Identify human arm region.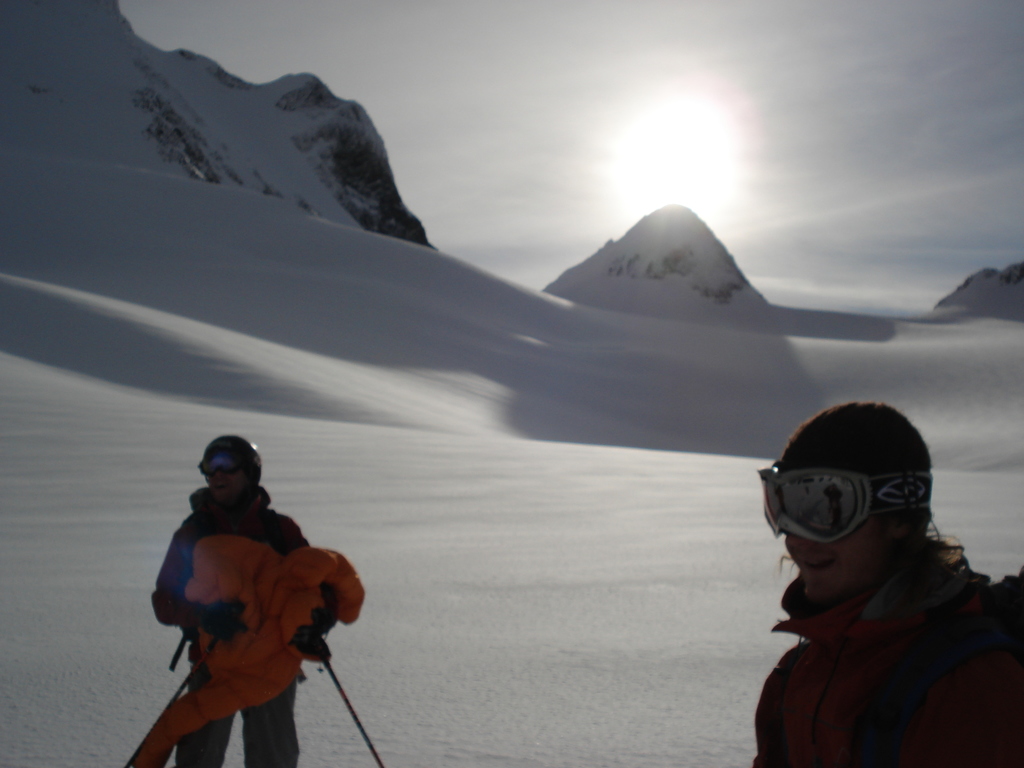
Region: crop(278, 522, 333, 659).
